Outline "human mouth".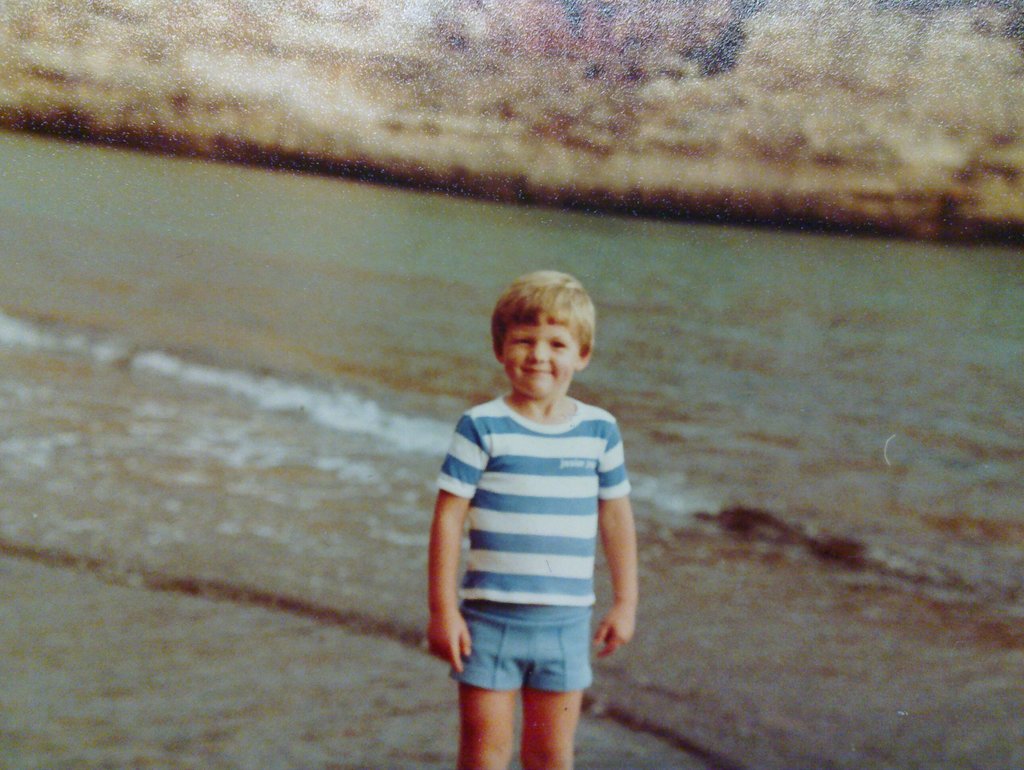
Outline: 521:368:551:374.
